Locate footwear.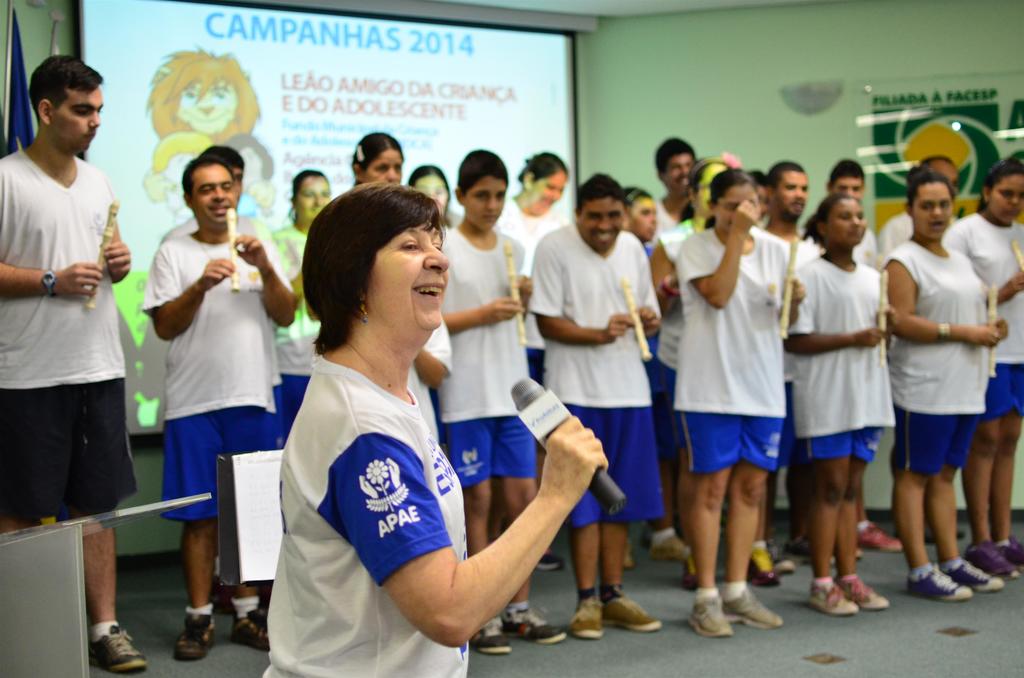
Bounding box: [left=720, top=591, right=784, bottom=626].
